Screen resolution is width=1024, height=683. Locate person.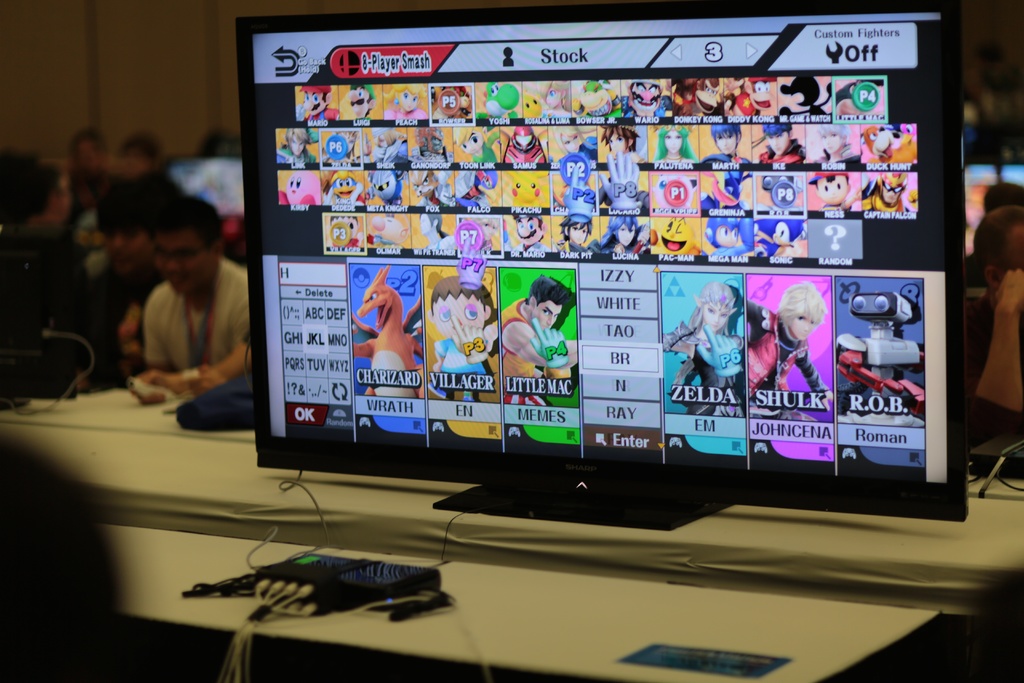
[600, 123, 644, 166].
